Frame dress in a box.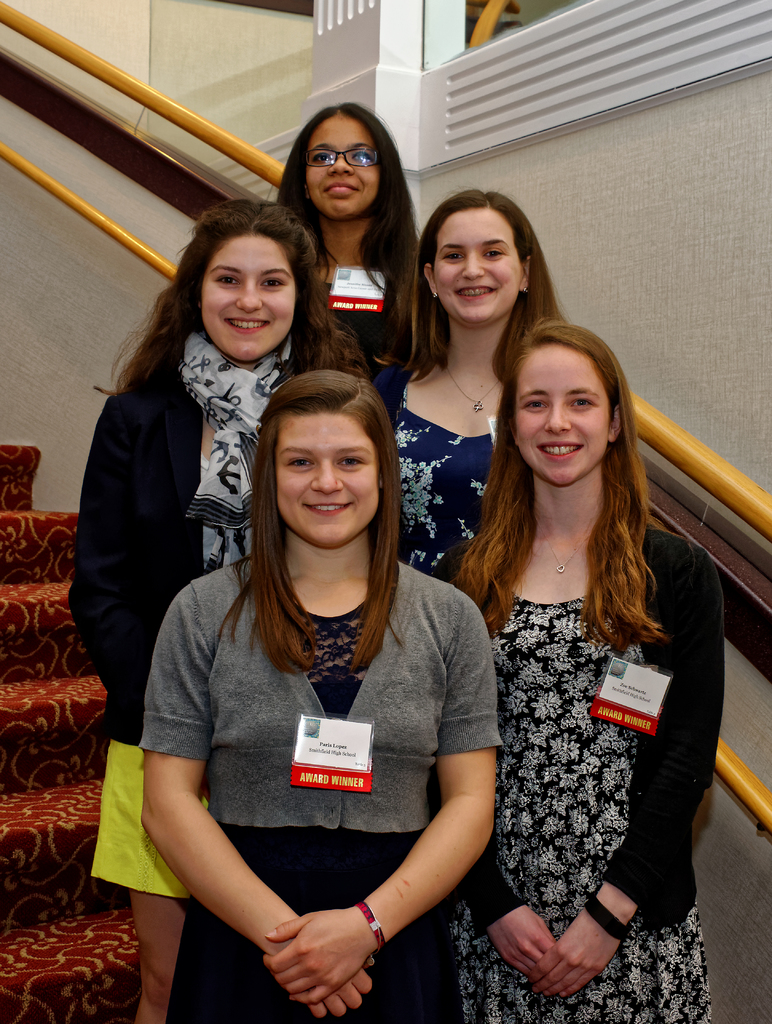
x1=392 y1=392 x2=490 y2=585.
